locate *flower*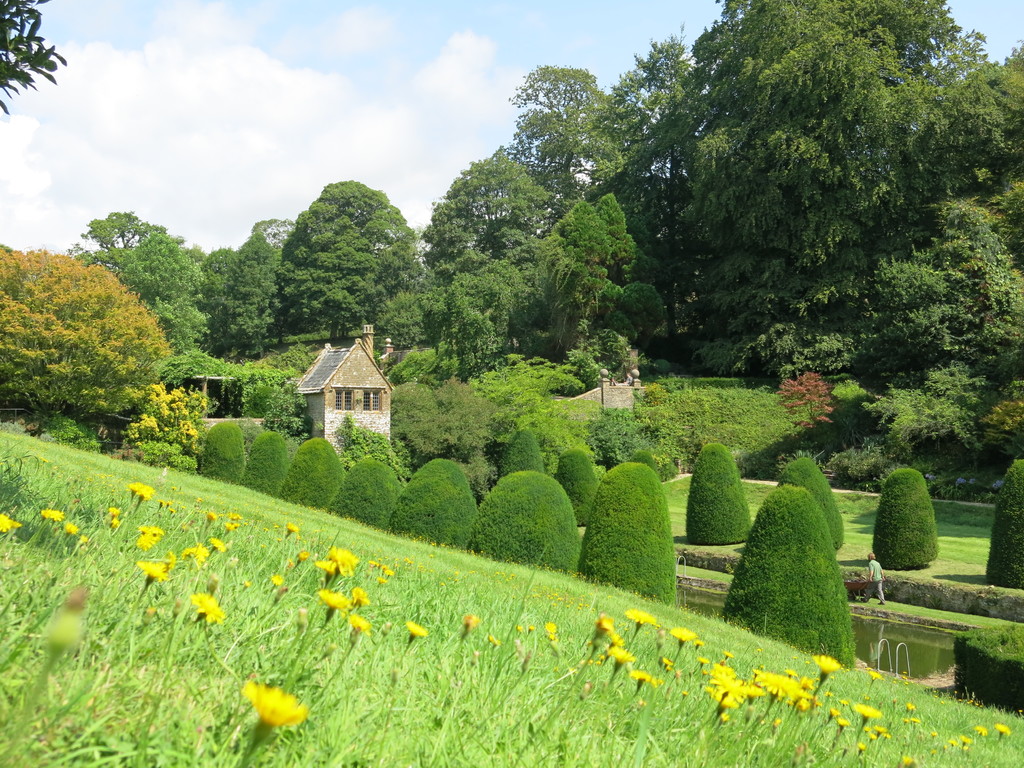
(x1=287, y1=520, x2=299, y2=534)
